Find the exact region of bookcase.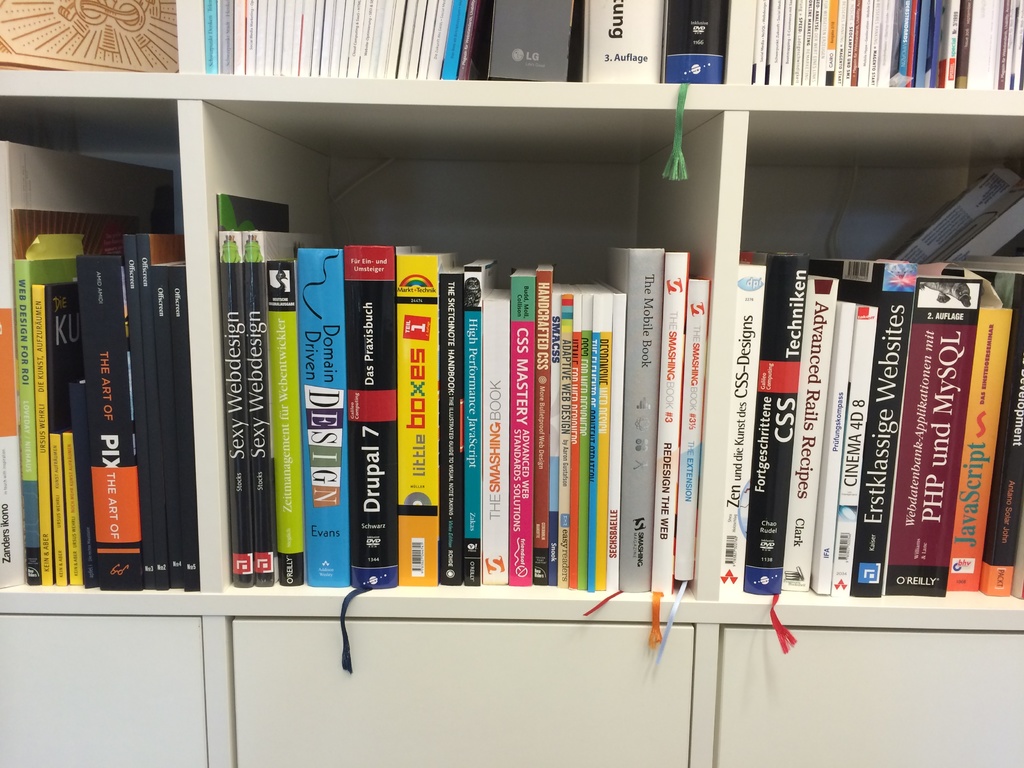
Exact region: select_region(0, 0, 1023, 767).
